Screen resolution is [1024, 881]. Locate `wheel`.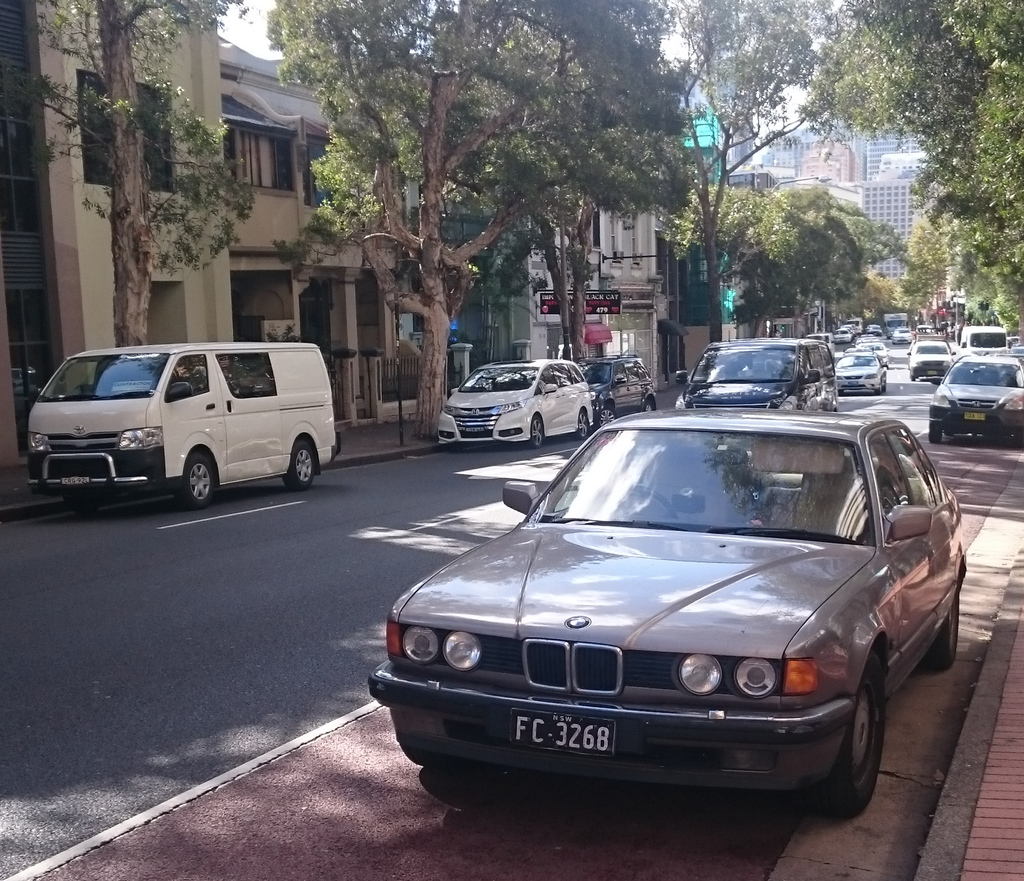
<bbox>811, 650, 888, 821</bbox>.
